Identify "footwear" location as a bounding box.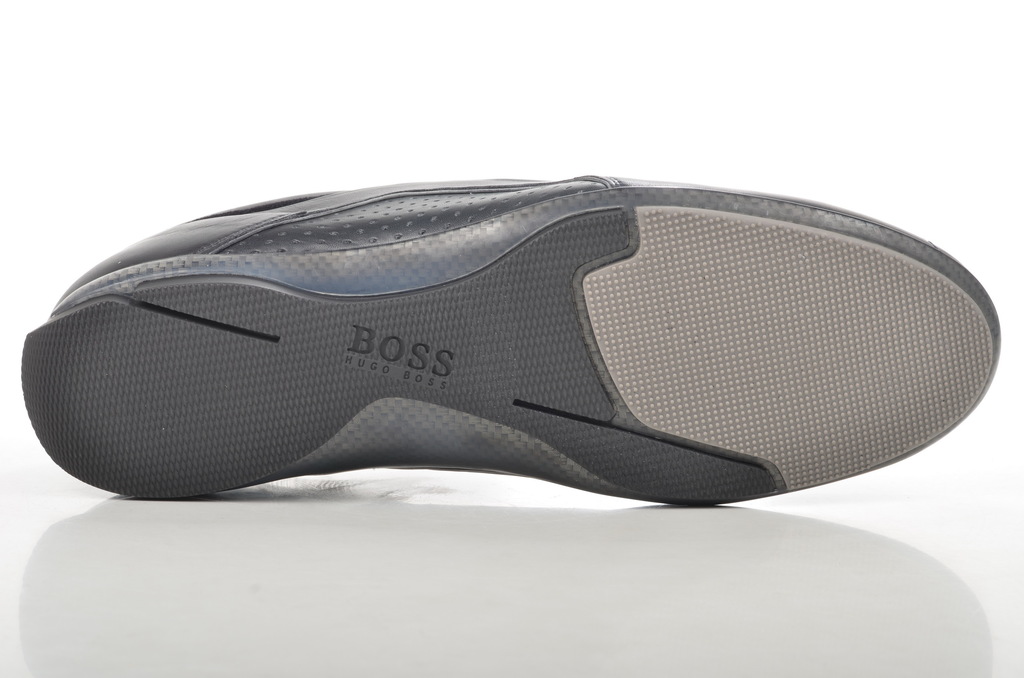
28/158/1005/497.
